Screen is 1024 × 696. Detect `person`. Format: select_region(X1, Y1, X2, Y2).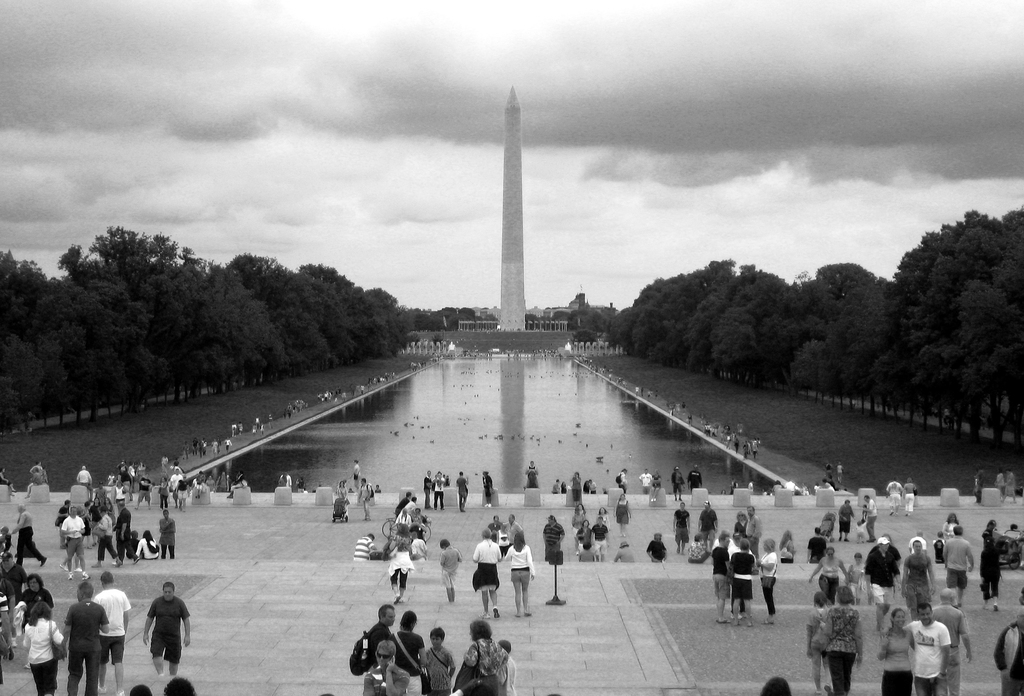
select_region(647, 530, 669, 566).
